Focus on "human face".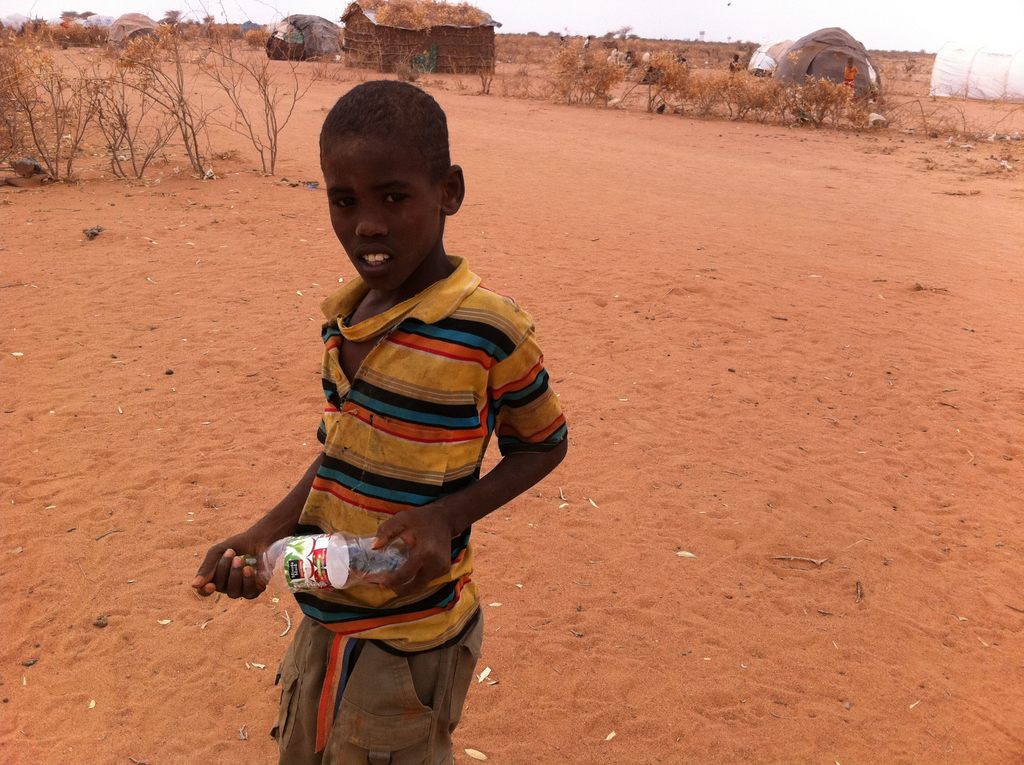
Focused at [x1=322, y1=132, x2=445, y2=293].
